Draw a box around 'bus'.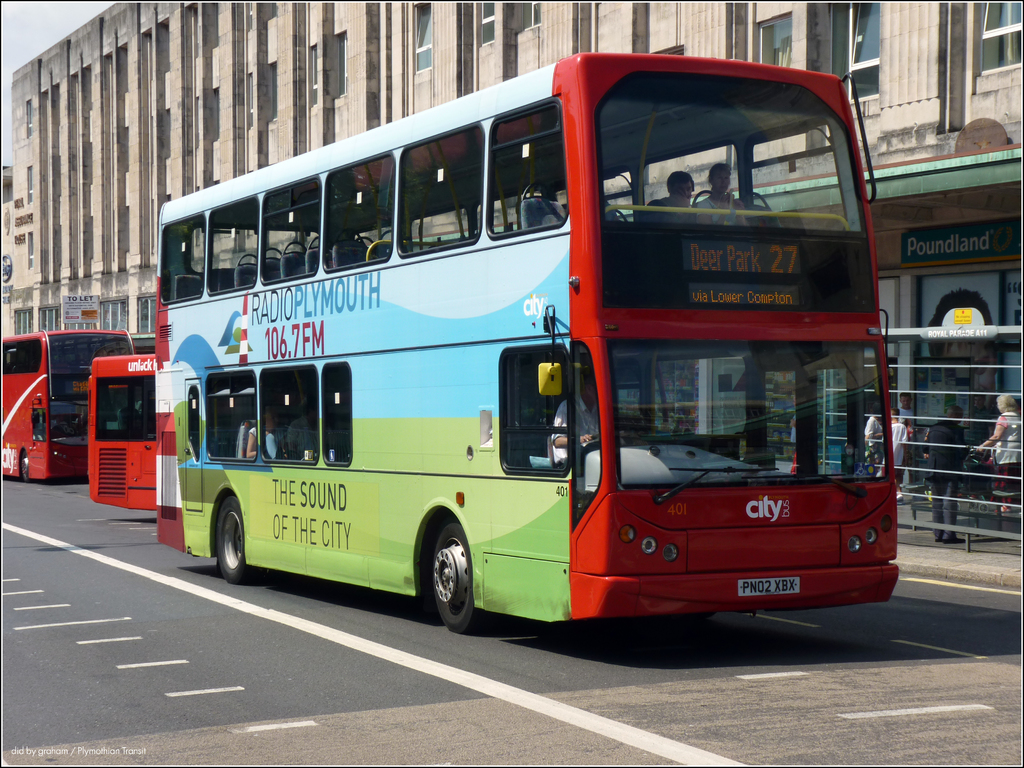
x1=124 y1=329 x2=154 y2=349.
